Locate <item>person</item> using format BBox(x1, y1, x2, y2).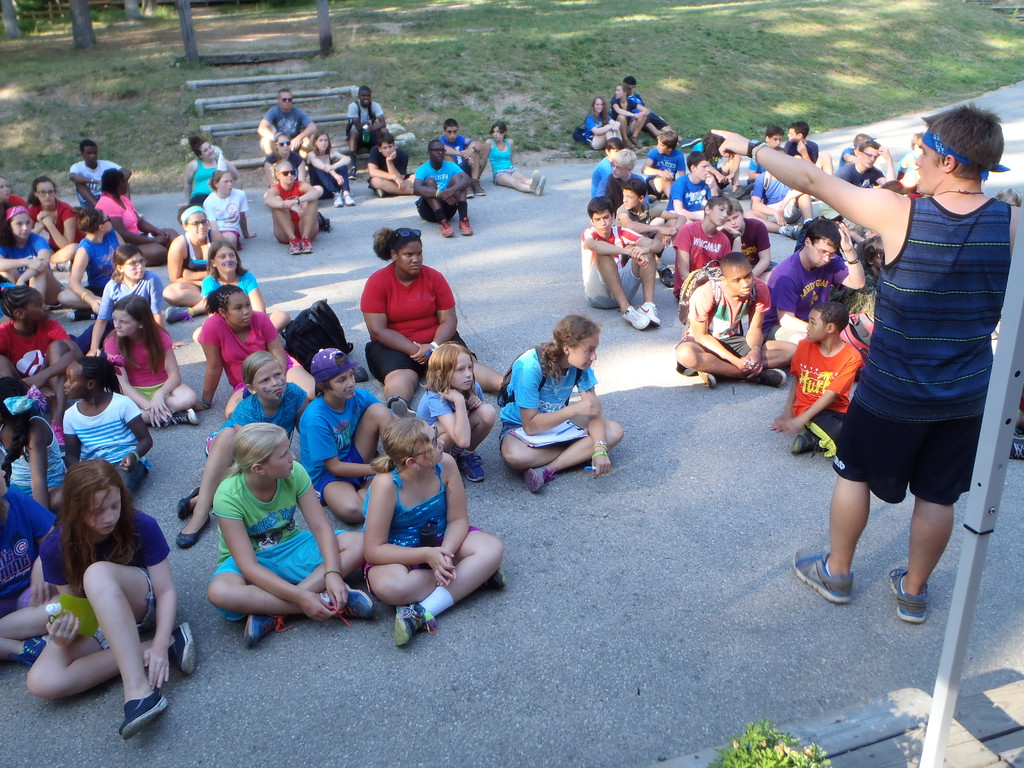
BBox(363, 223, 481, 406).
